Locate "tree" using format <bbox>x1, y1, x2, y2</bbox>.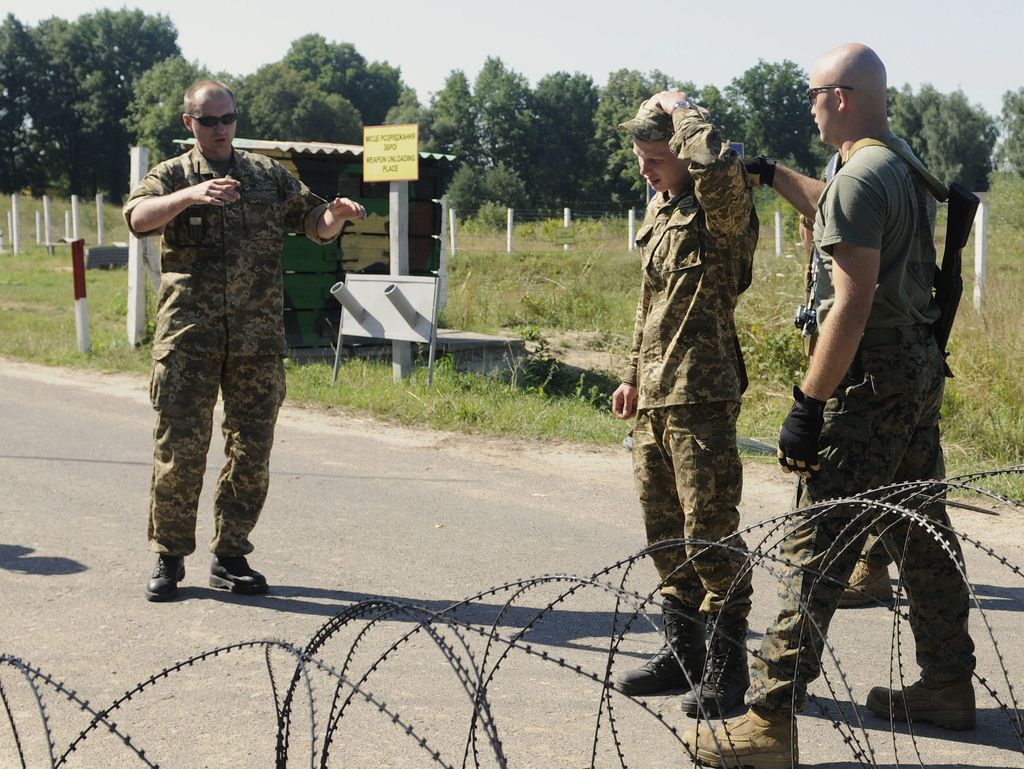
<bbox>736, 54, 828, 178</bbox>.
